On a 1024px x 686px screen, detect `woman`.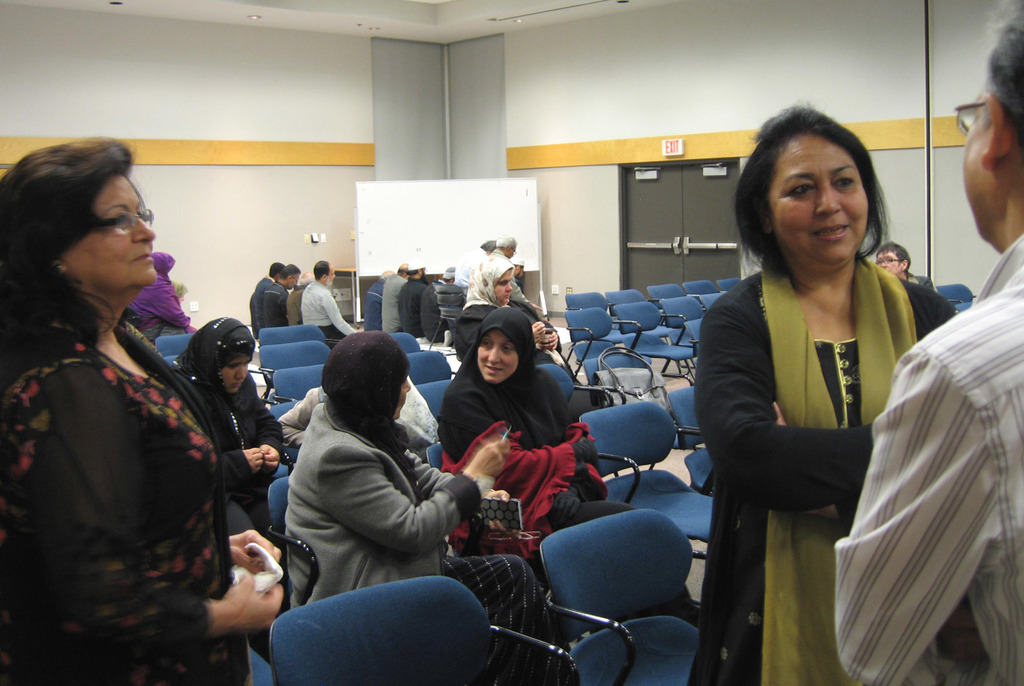
124, 248, 194, 341.
